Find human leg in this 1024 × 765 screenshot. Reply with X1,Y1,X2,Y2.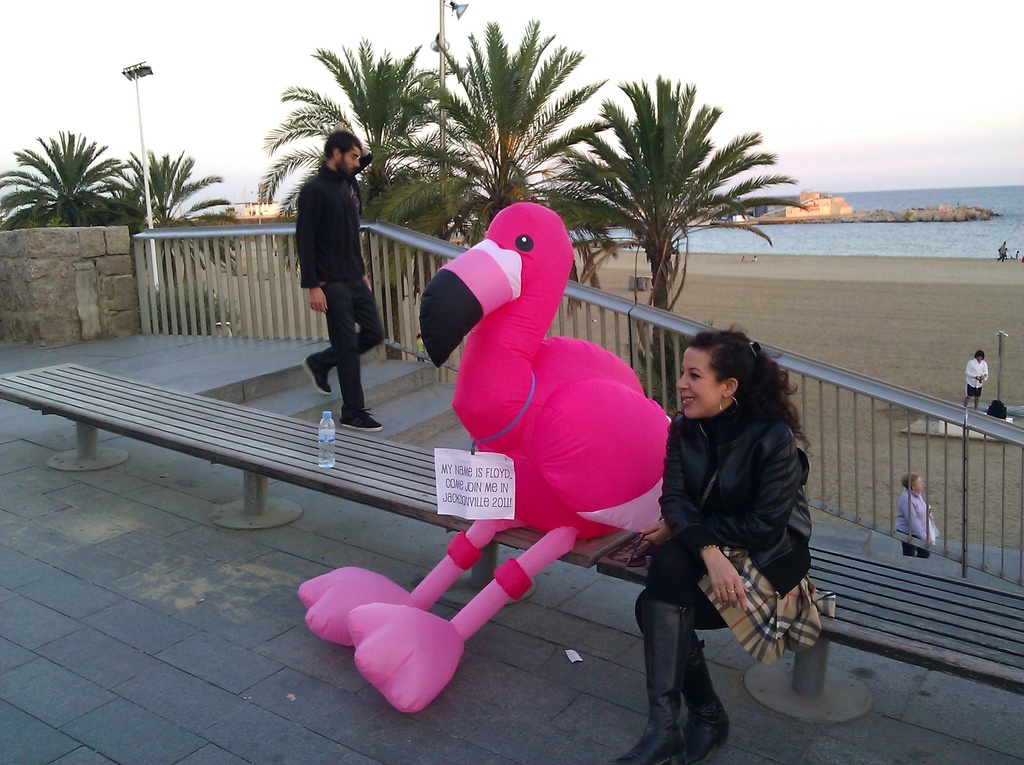
973,387,980,410.
